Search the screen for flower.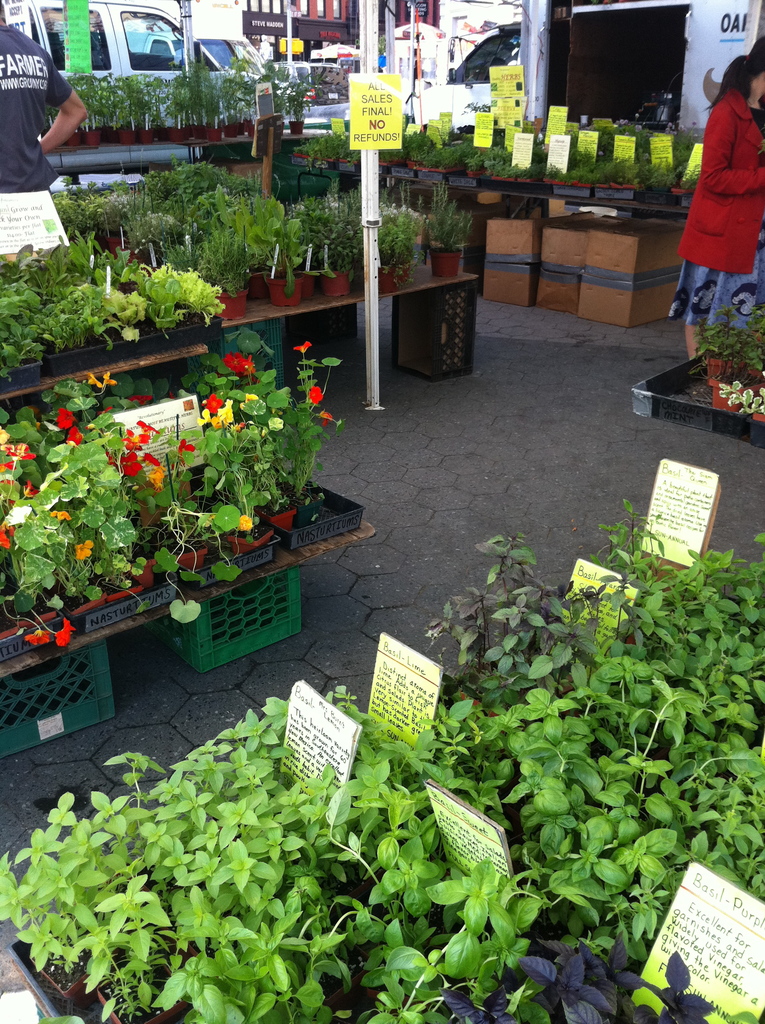
Found at (x1=0, y1=522, x2=12, y2=550).
